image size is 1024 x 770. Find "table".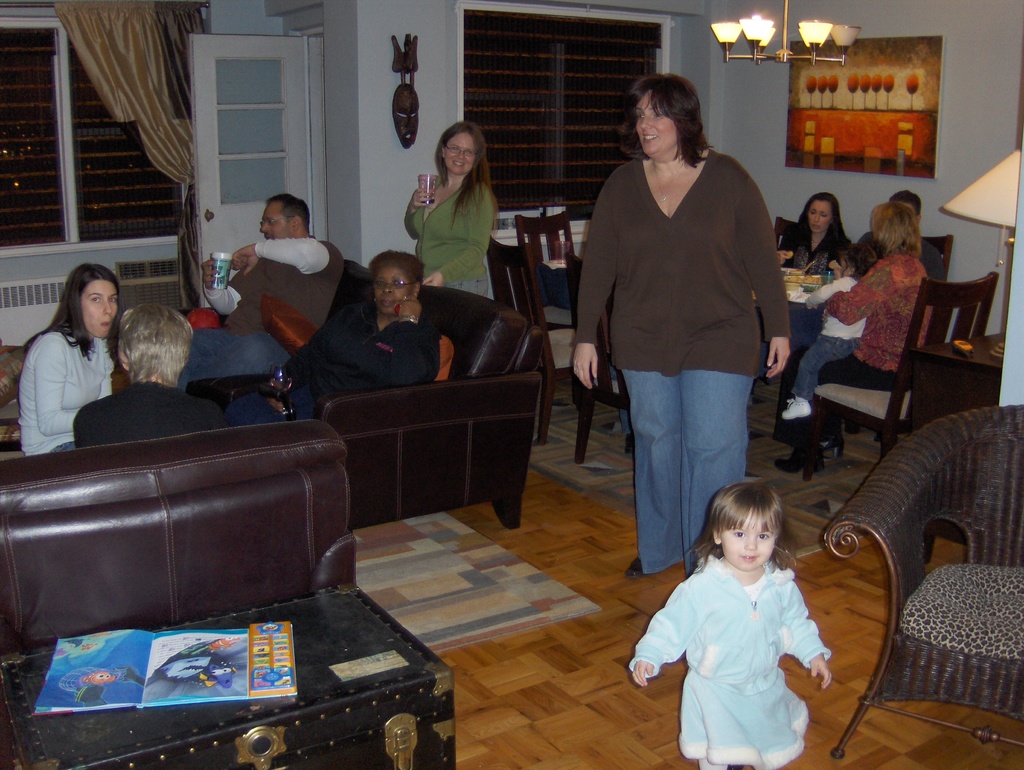
0:583:467:769.
